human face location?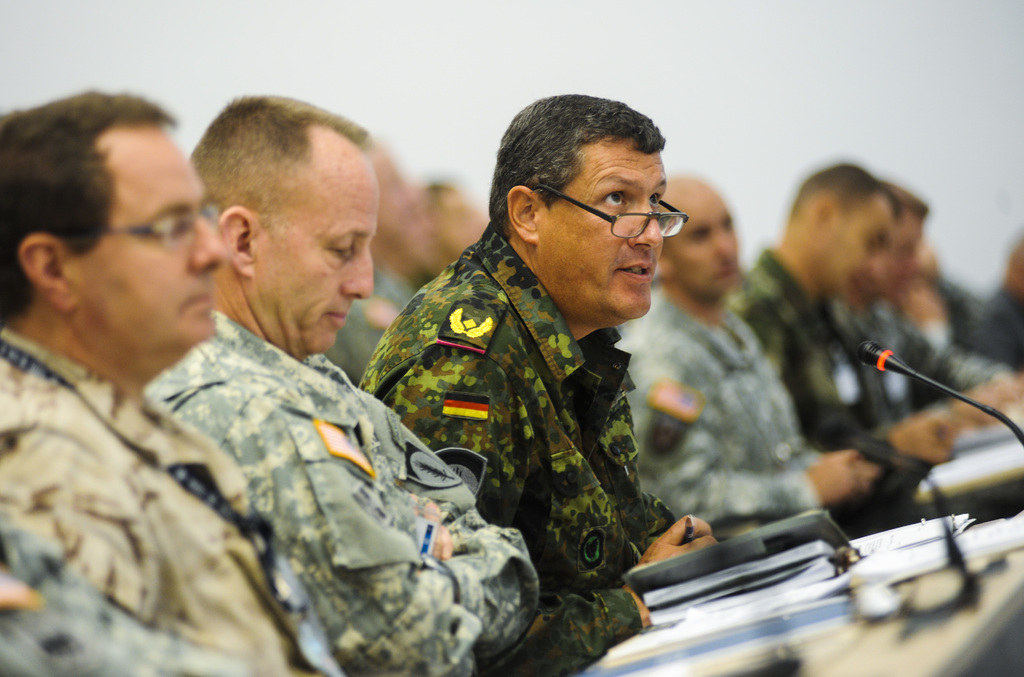
x1=246 y1=143 x2=376 y2=356
